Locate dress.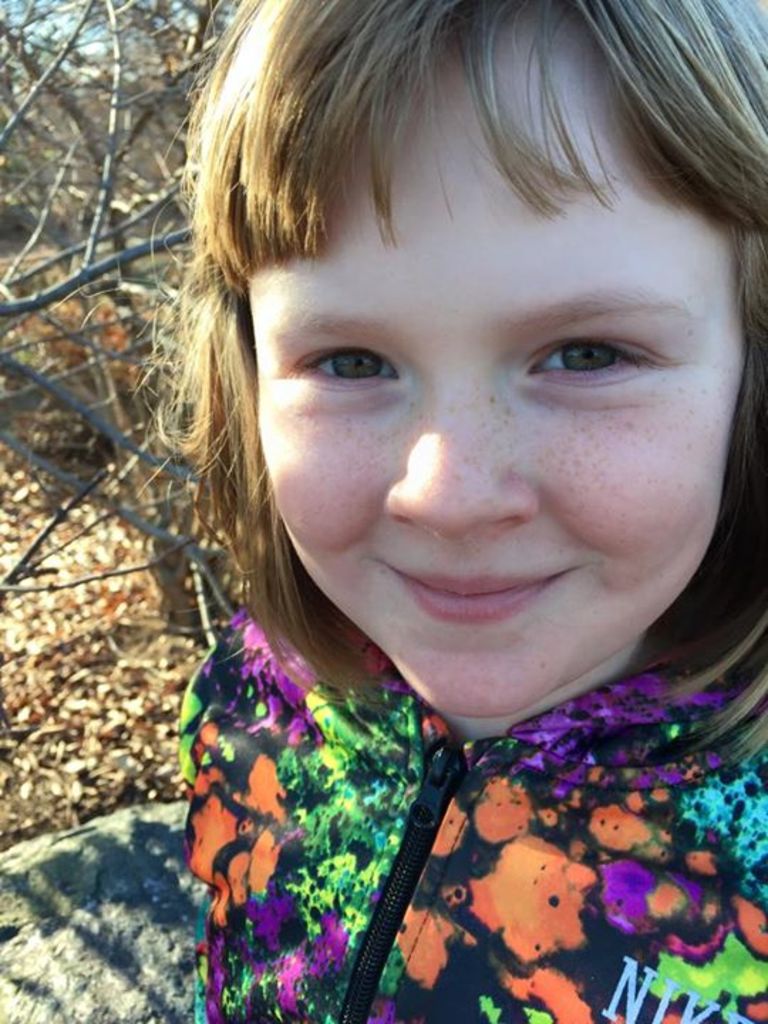
Bounding box: bbox(158, 580, 767, 1023).
